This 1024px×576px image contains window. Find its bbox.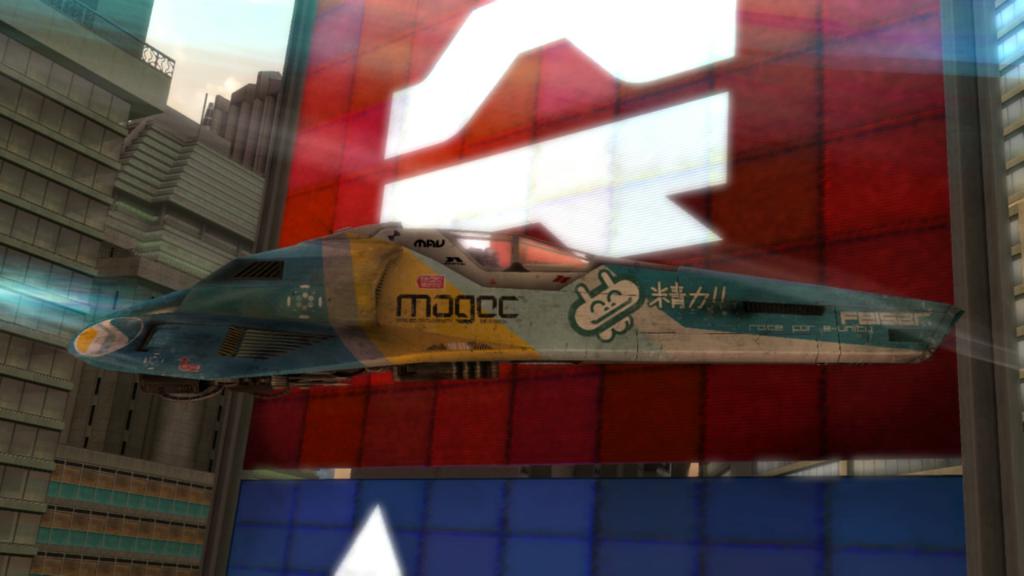
<box>23,470,50,498</box>.
